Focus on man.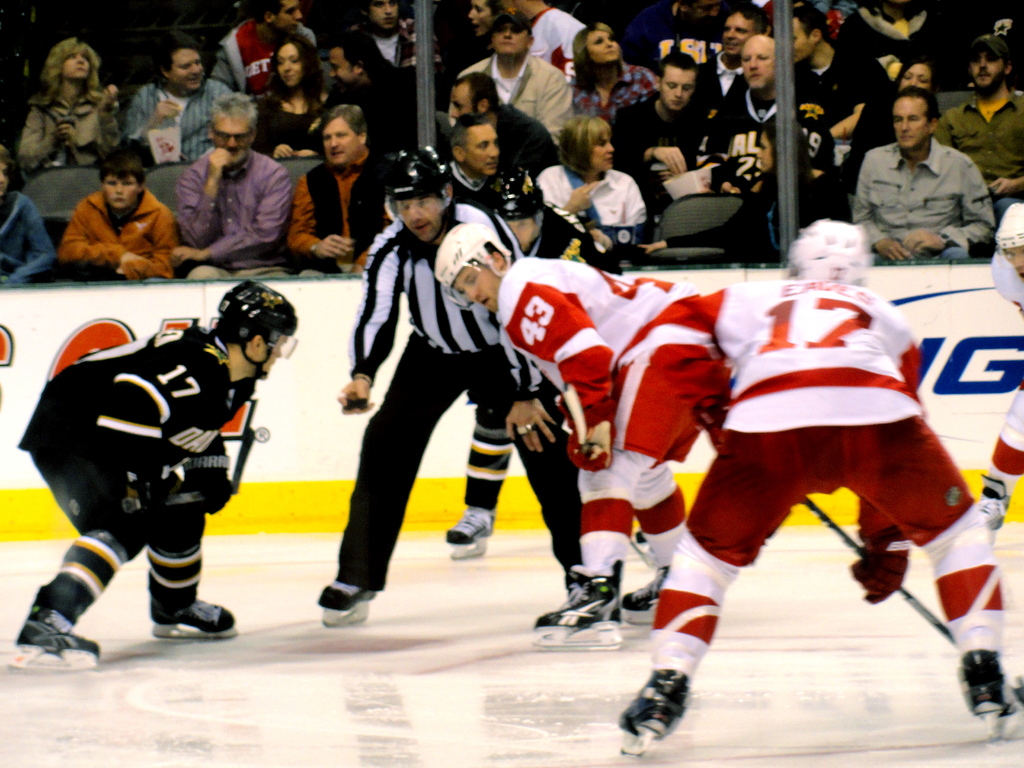
Focused at <bbox>438, 114, 544, 257</bbox>.
